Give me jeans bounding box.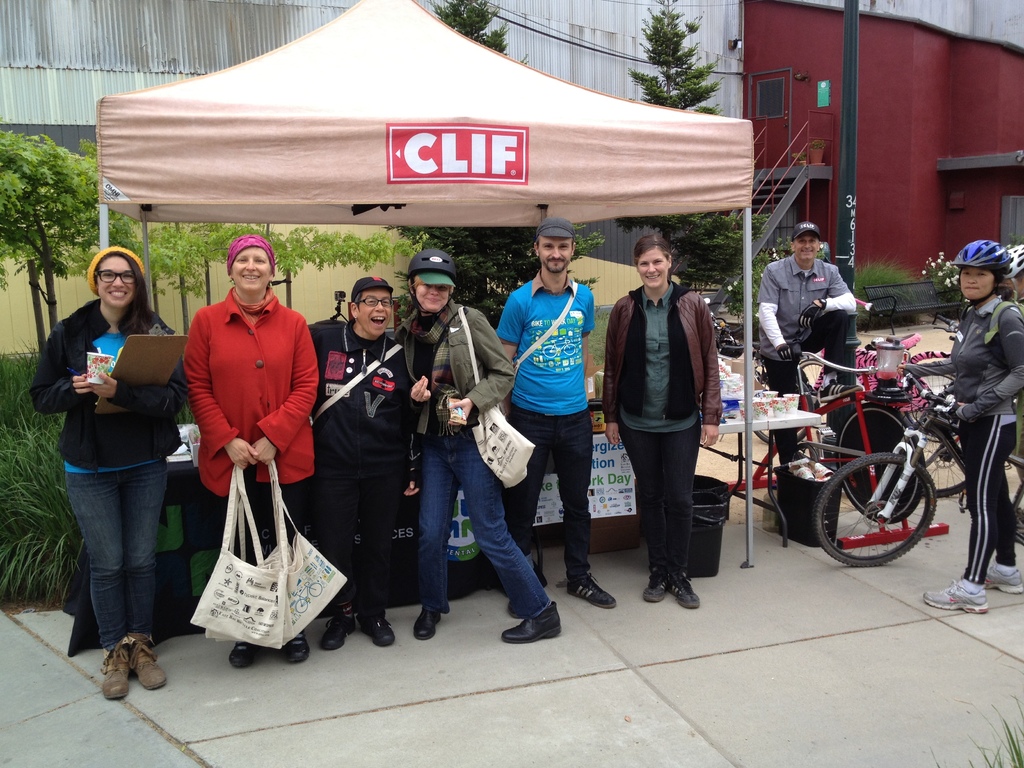
(411, 417, 536, 649).
